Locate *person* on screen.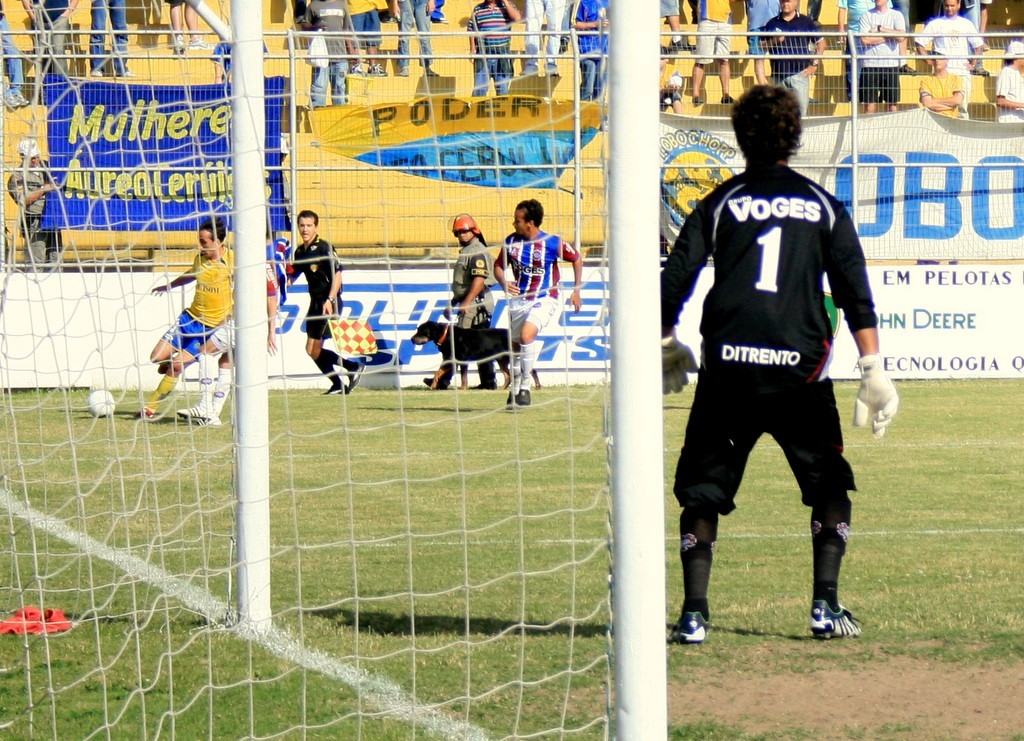
On screen at <box>163,0,216,53</box>.
